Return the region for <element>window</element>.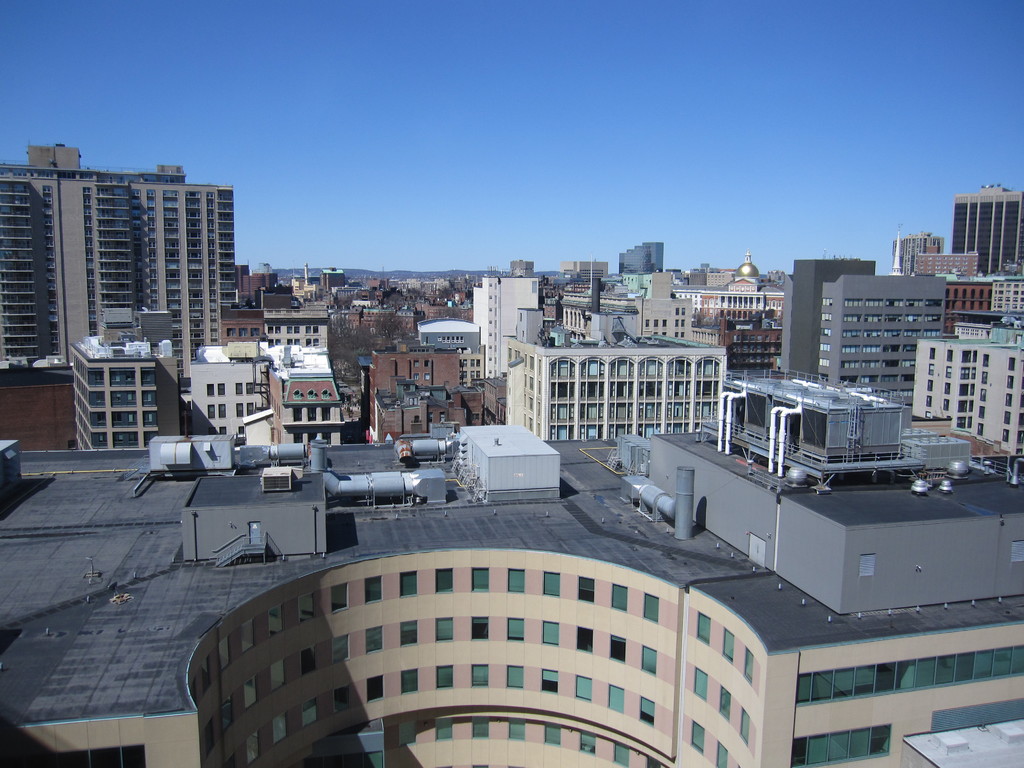
l=244, t=383, r=255, b=394.
